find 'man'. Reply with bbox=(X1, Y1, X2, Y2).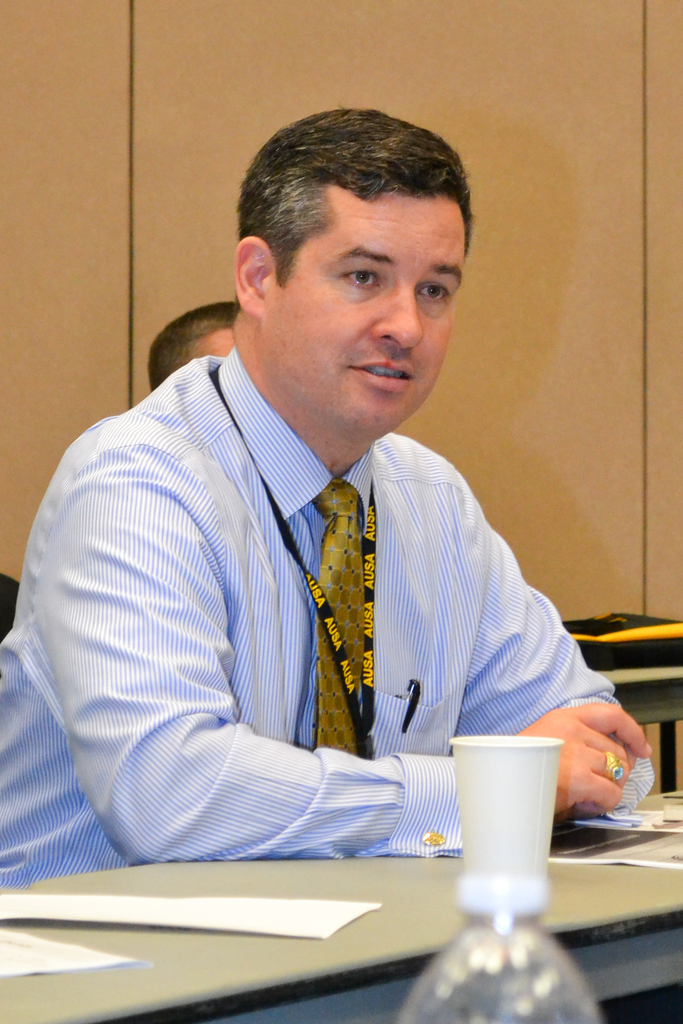
bbox=(44, 128, 610, 863).
